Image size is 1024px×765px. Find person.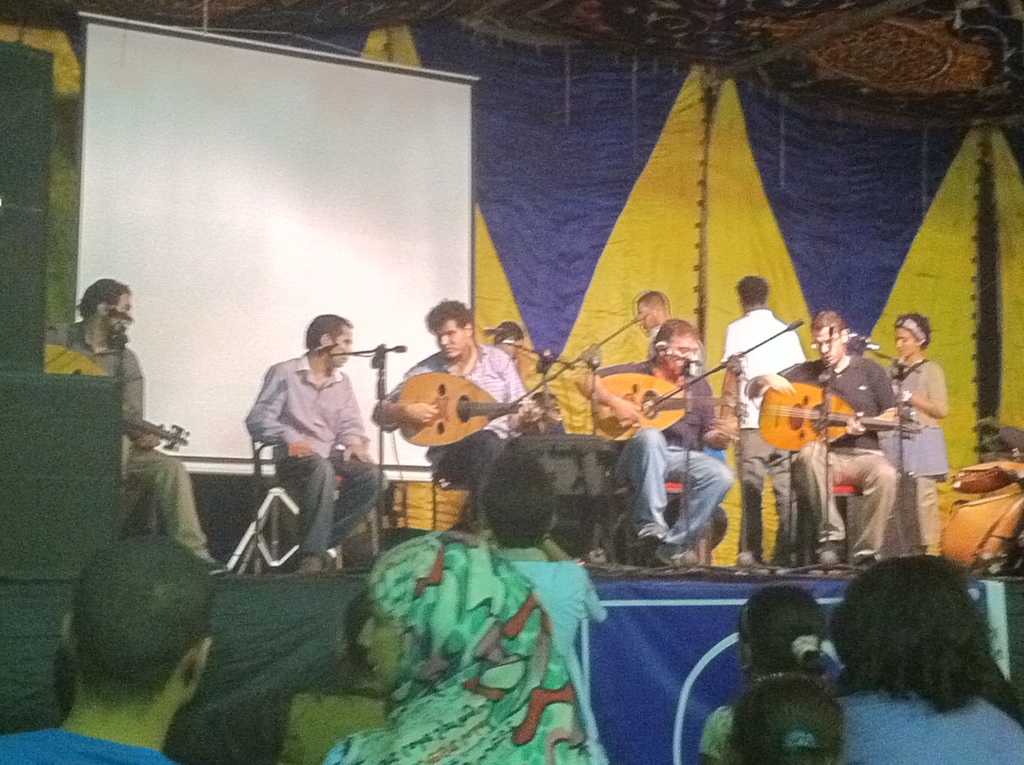
{"left": 744, "top": 311, "right": 895, "bottom": 563}.
